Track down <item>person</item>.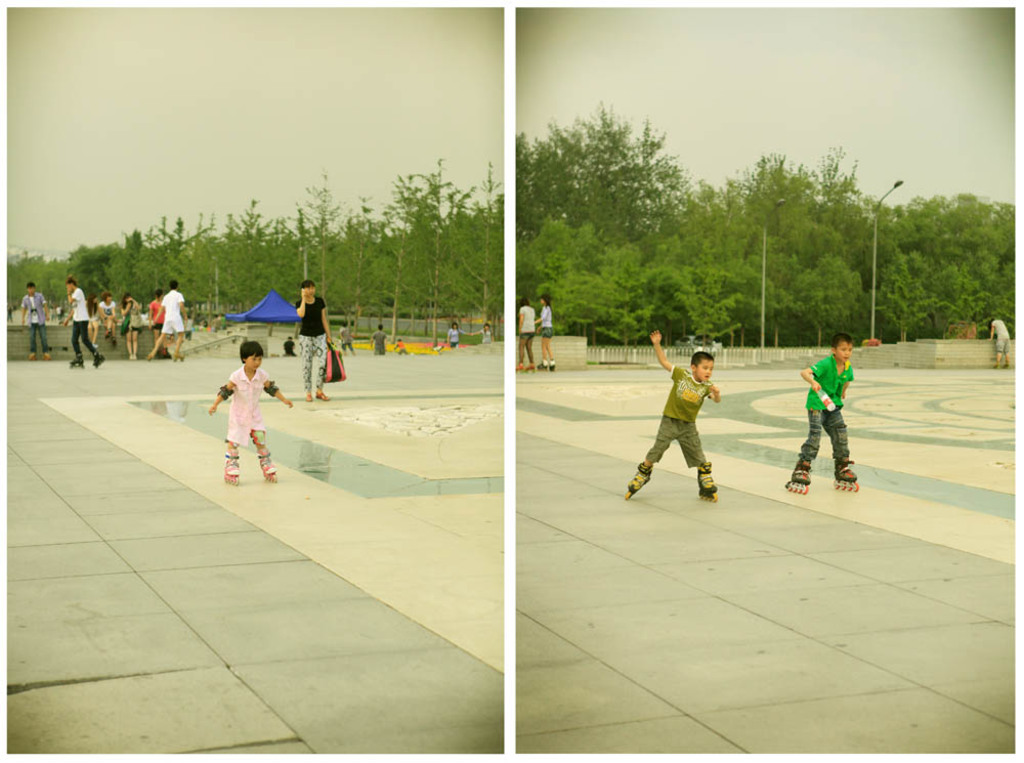
Tracked to select_region(335, 320, 352, 357).
